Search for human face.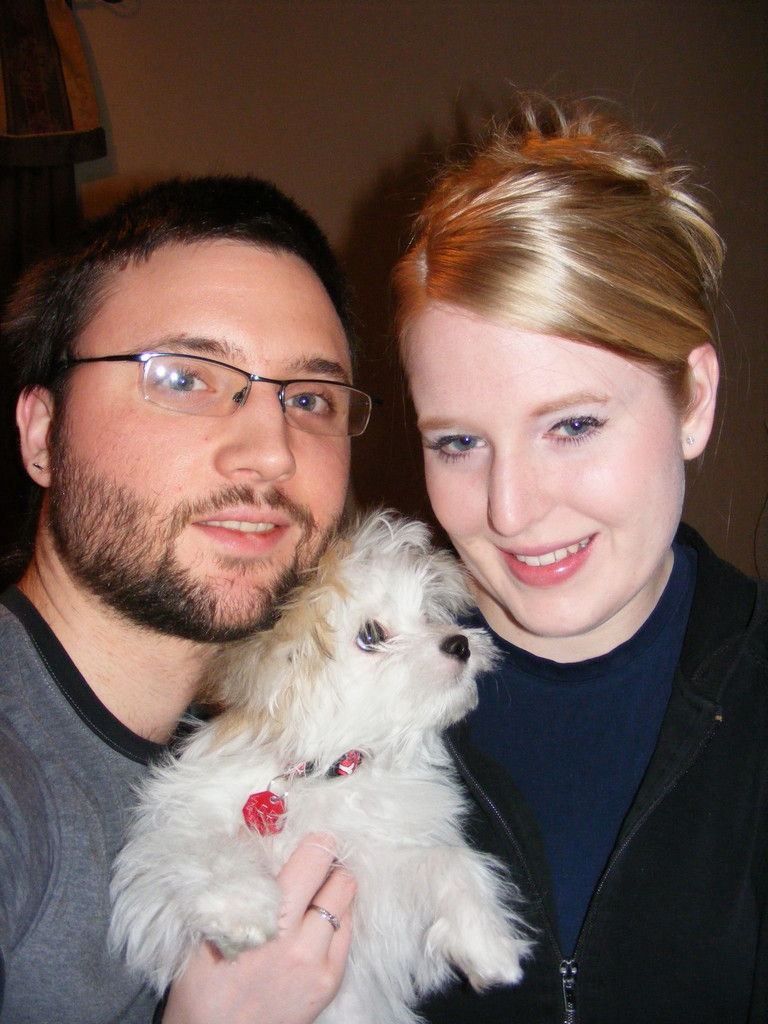
Found at [x1=49, y1=237, x2=352, y2=637].
